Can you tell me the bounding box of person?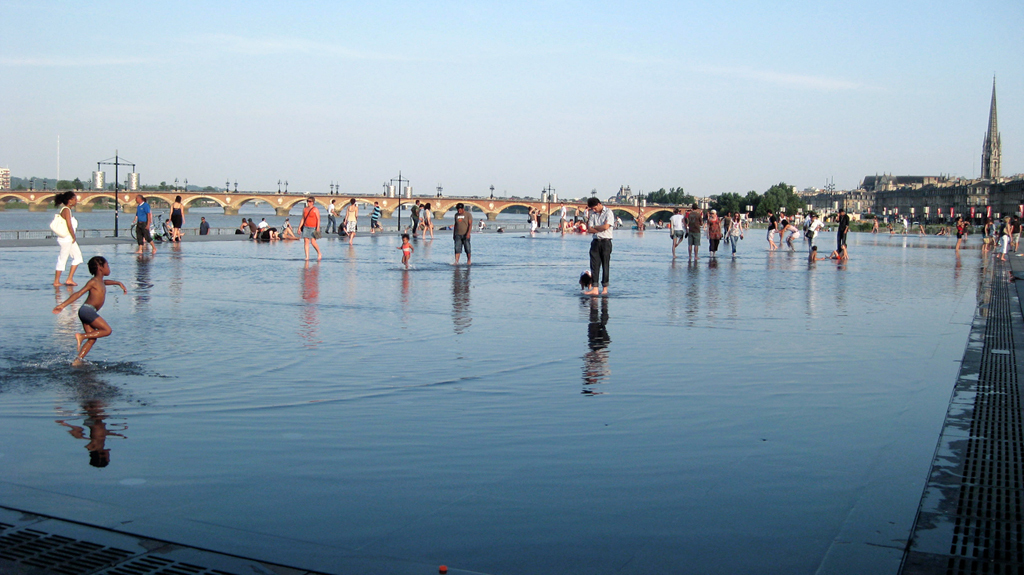
l=993, t=216, r=1013, b=260.
